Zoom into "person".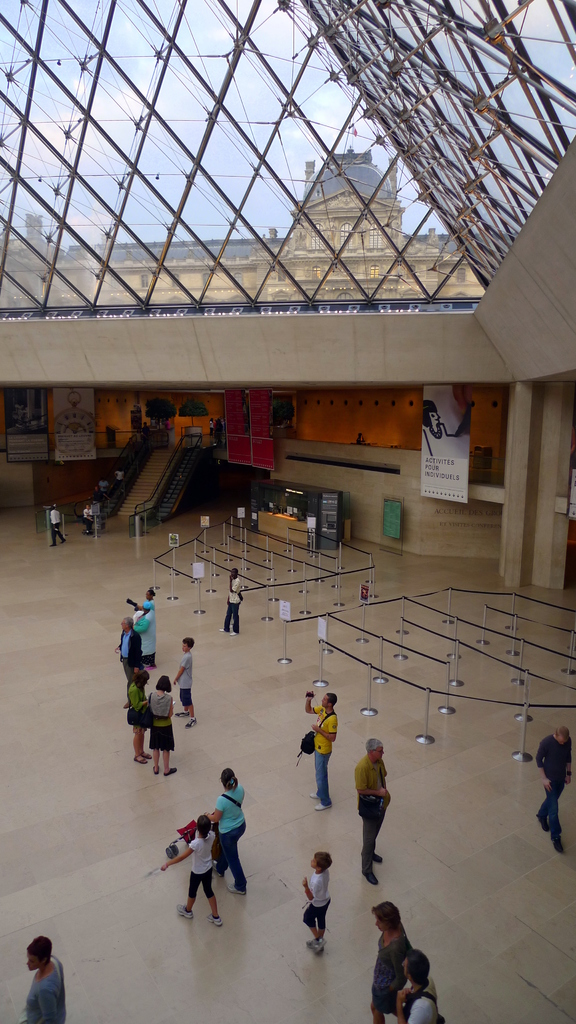
Zoom target: x1=116 y1=664 x2=162 y2=776.
